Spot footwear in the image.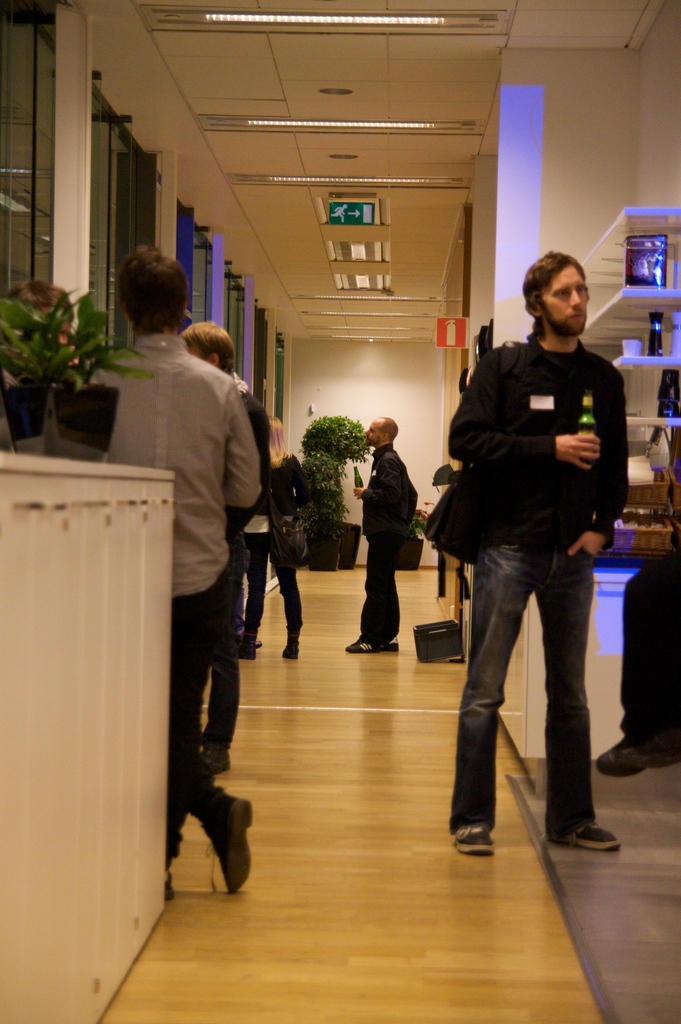
footwear found at bbox(380, 637, 399, 651).
